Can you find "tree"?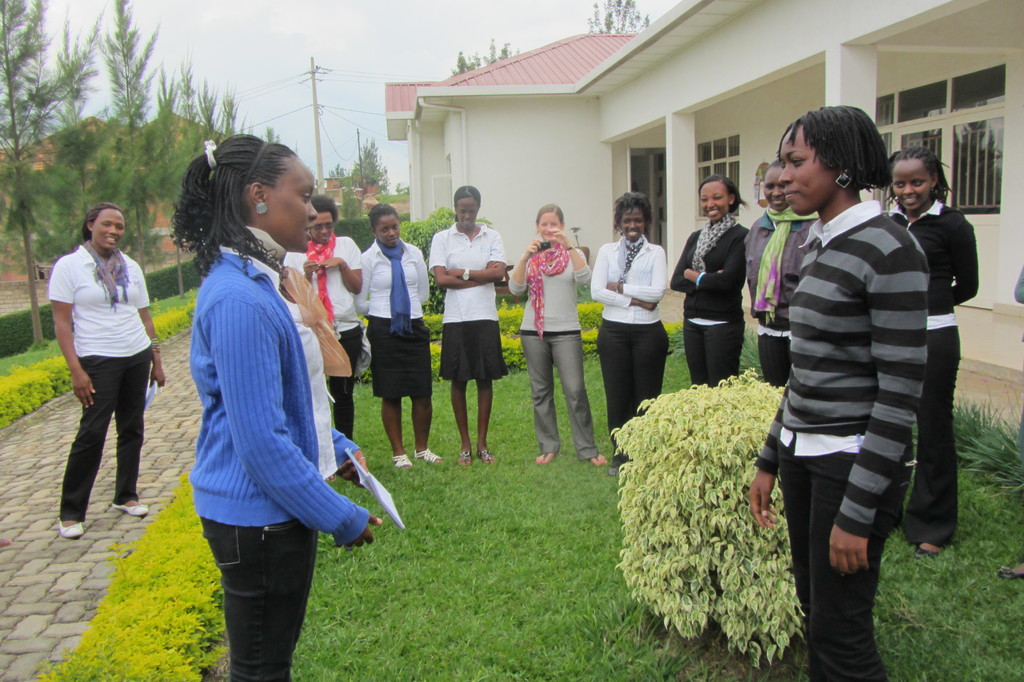
Yes, bounding box: region(166, 63, 200, 205).
